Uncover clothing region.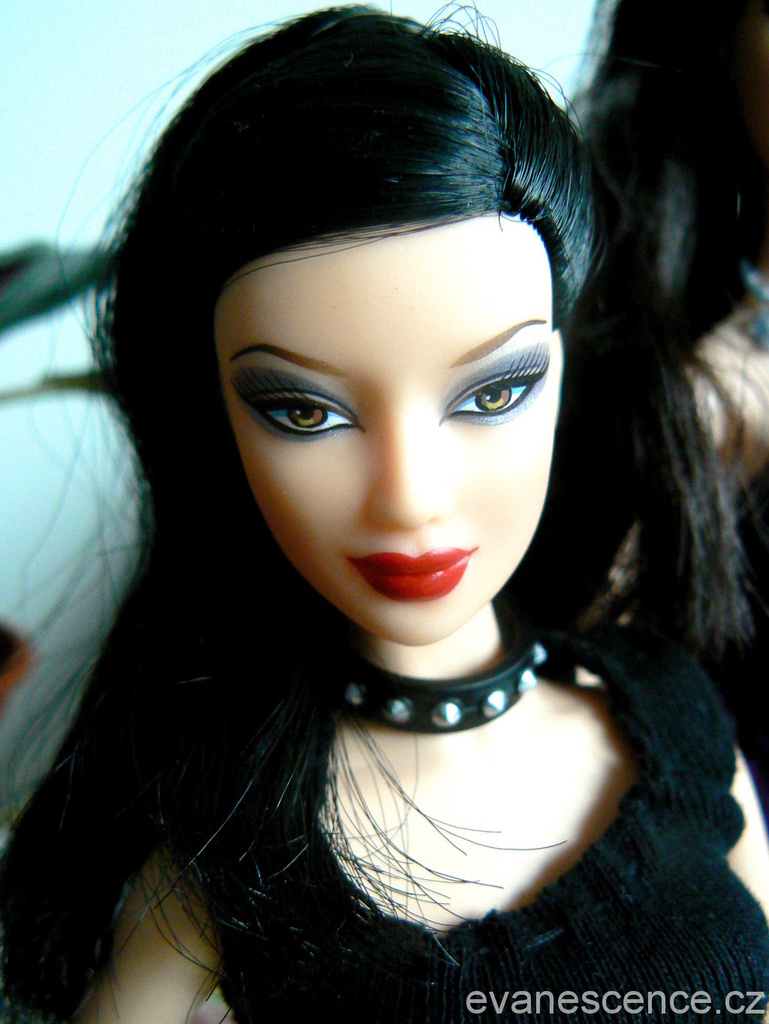
Uncovered: bbox=[133, 584, 737, 971].
